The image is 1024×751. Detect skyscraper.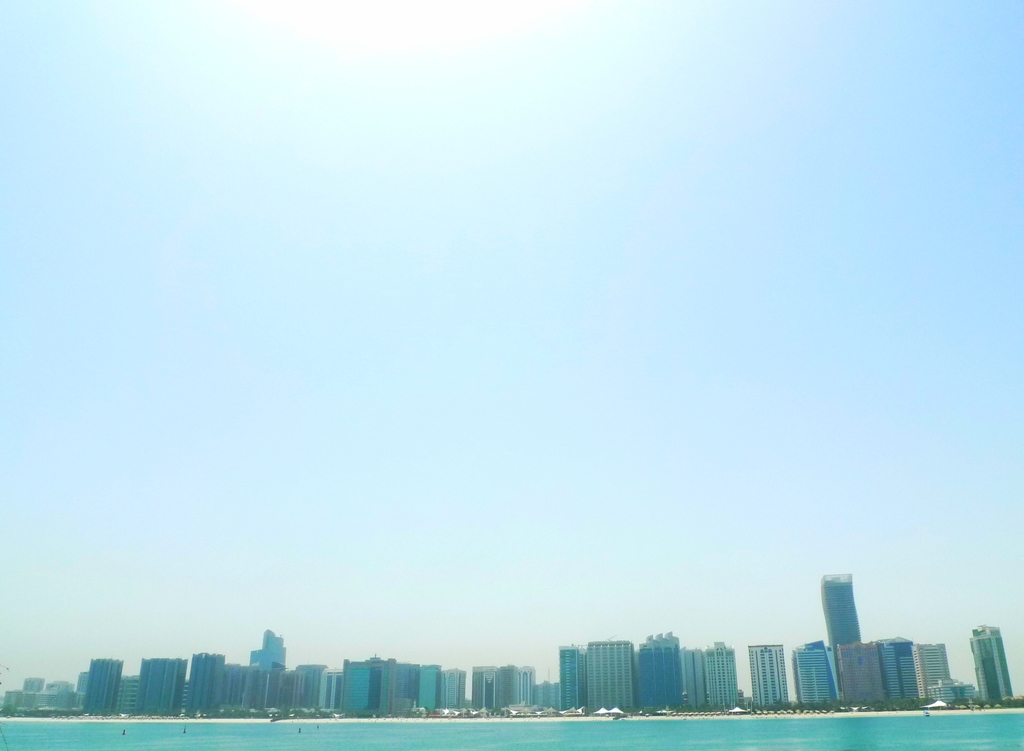
Detection: bbox=[891, 635, 924, 707].
